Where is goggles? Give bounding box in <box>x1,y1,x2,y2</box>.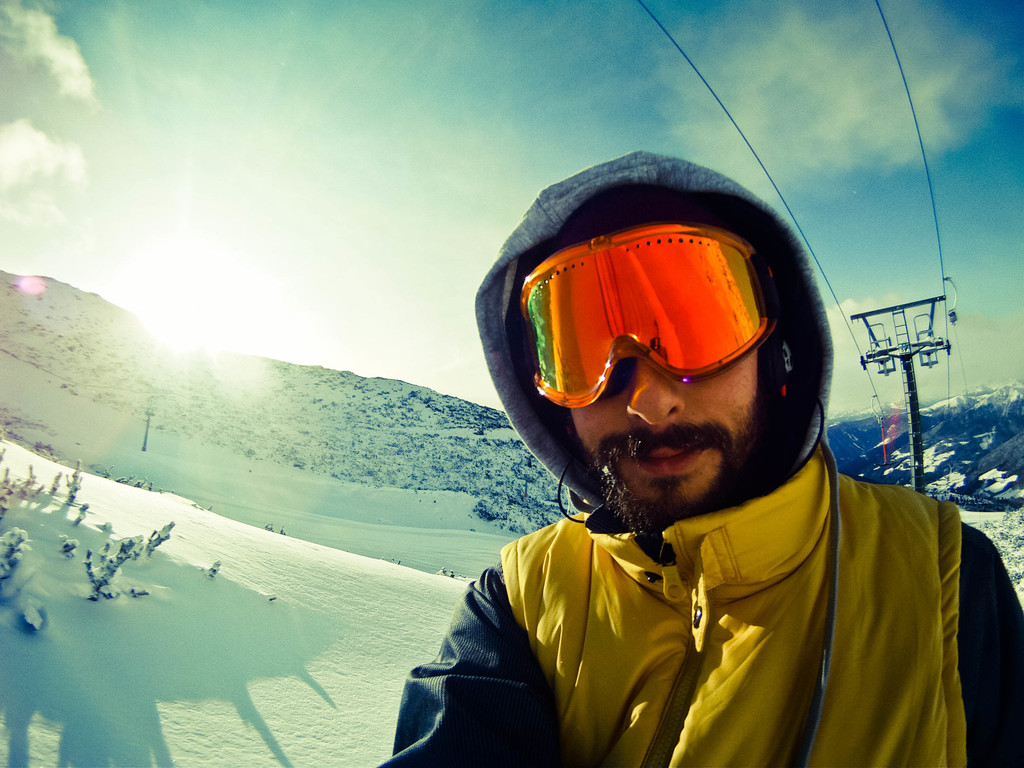
<box>515,229,774,437</box>.
